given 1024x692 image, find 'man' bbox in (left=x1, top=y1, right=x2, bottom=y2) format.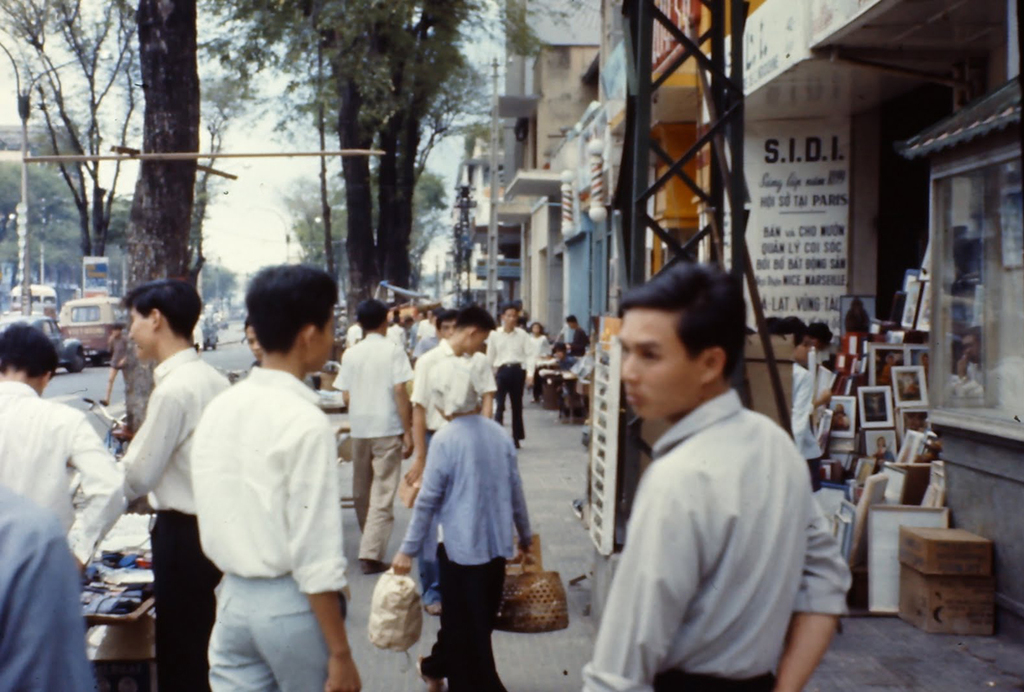
(left=489, top=309, right=532, bottom=444).
